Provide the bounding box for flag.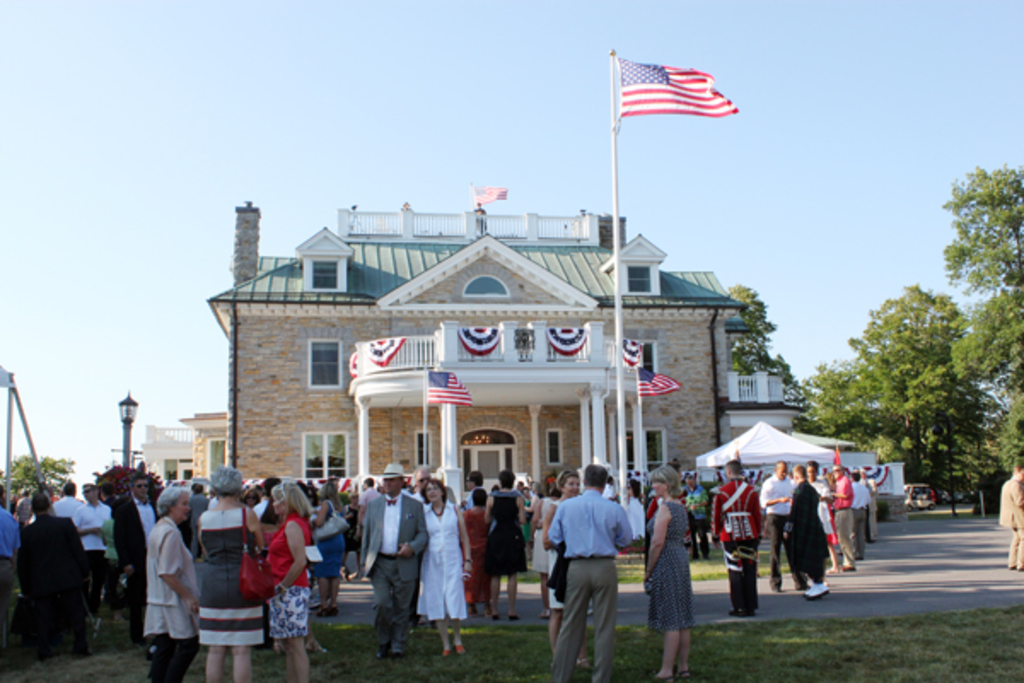
locate(456, 323, 503, 355).
